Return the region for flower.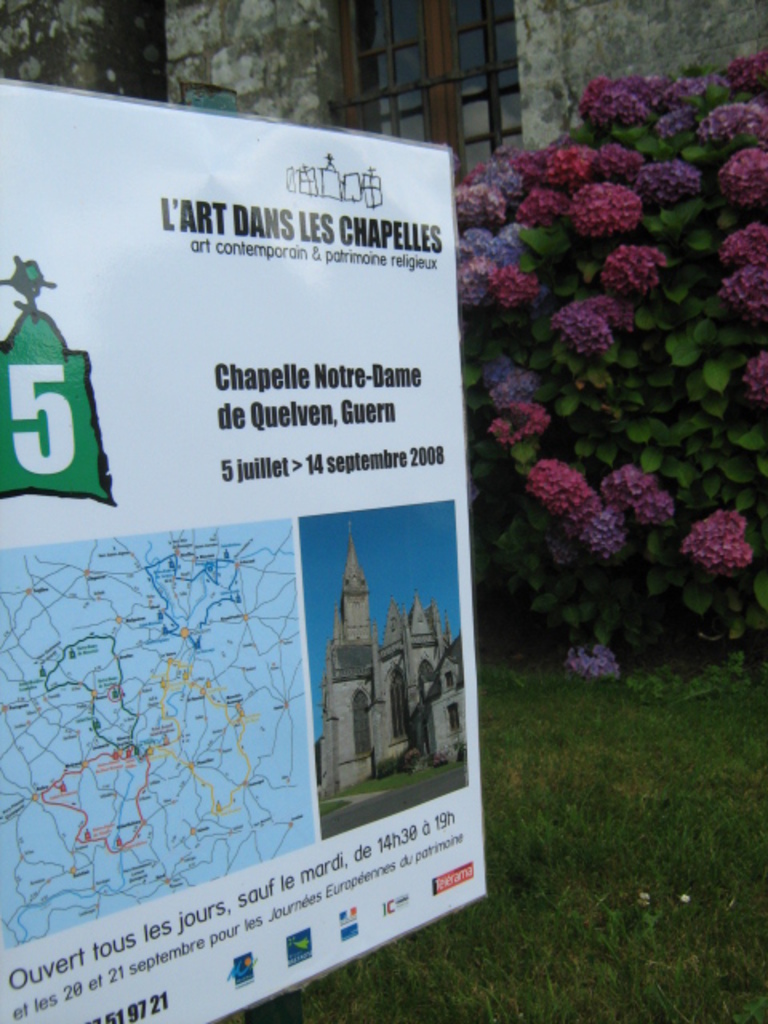
x1=595 y1=245 x2=667 y2=299.
